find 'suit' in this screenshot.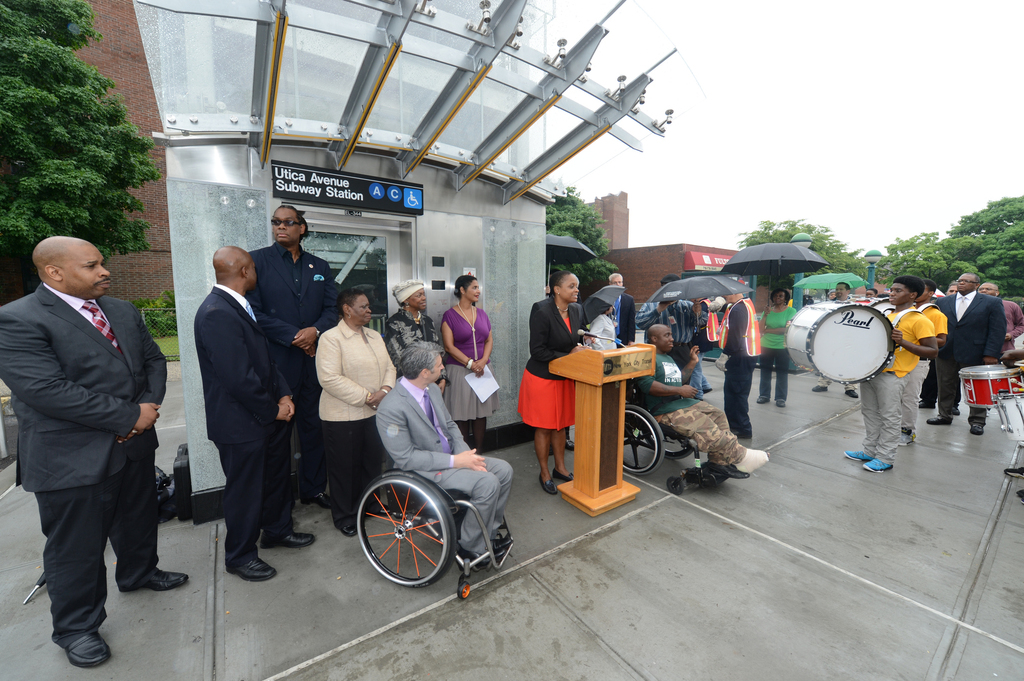
The bounding box for 'suit' is bbox=(193, 284, 297, 566).
